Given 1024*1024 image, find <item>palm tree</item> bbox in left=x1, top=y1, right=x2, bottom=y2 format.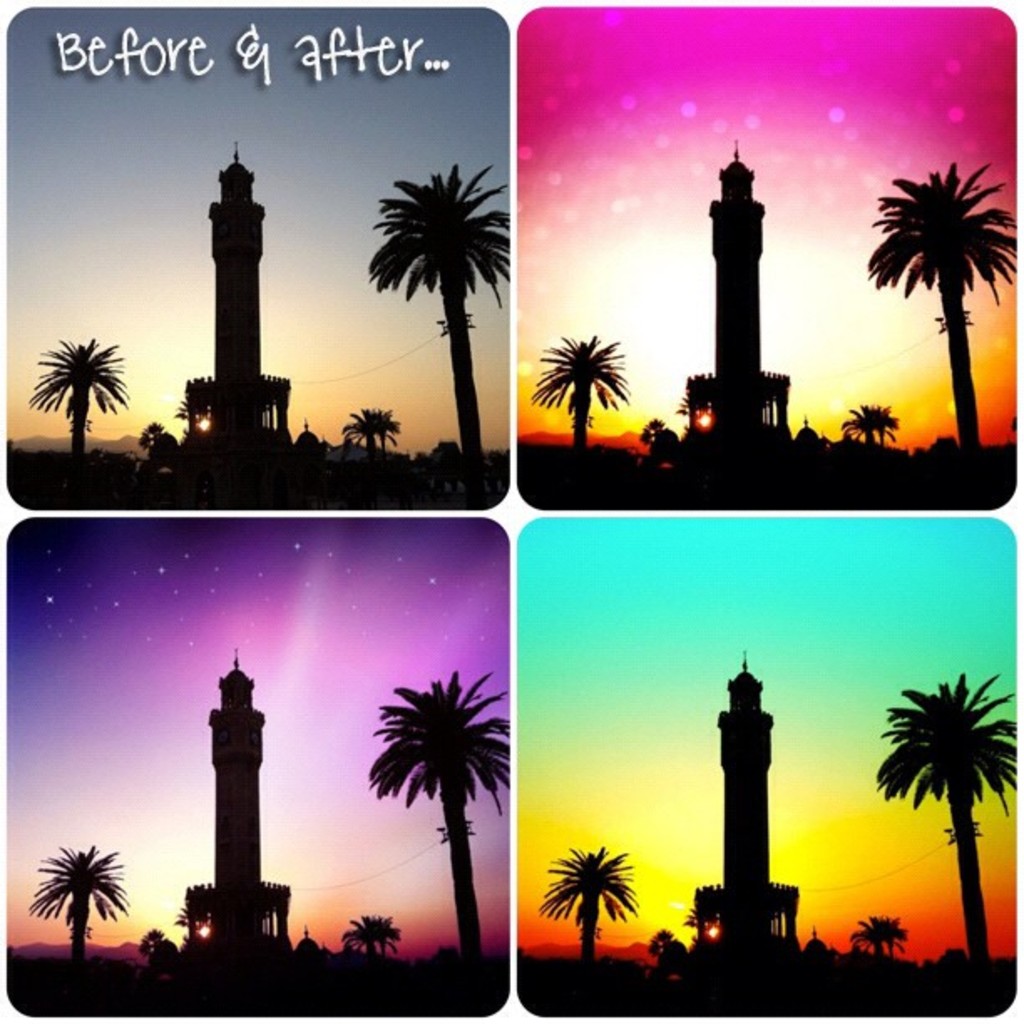
left=361, top=156, right=515, bottom=505.
